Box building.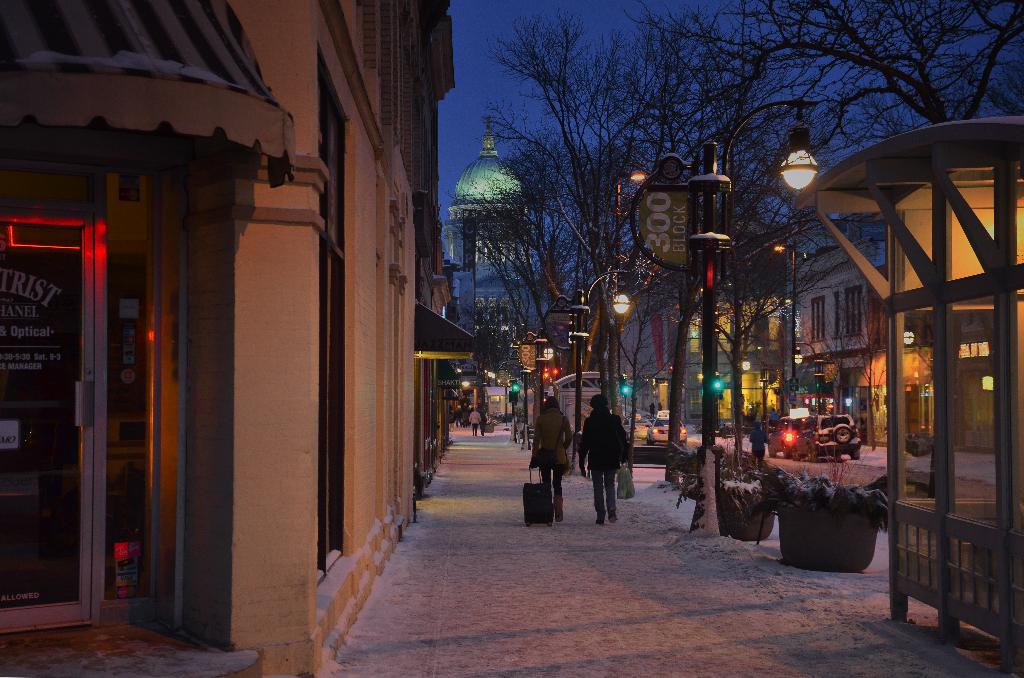
(x1=788, y1=231, x2=894, y2=442).
